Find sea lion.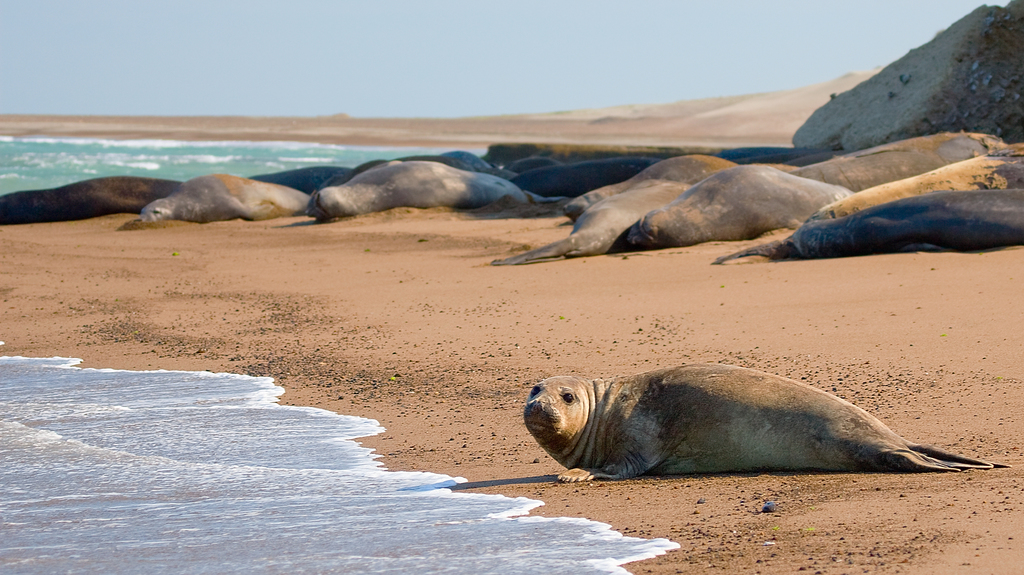
region(524, 357, 1020, 488).
